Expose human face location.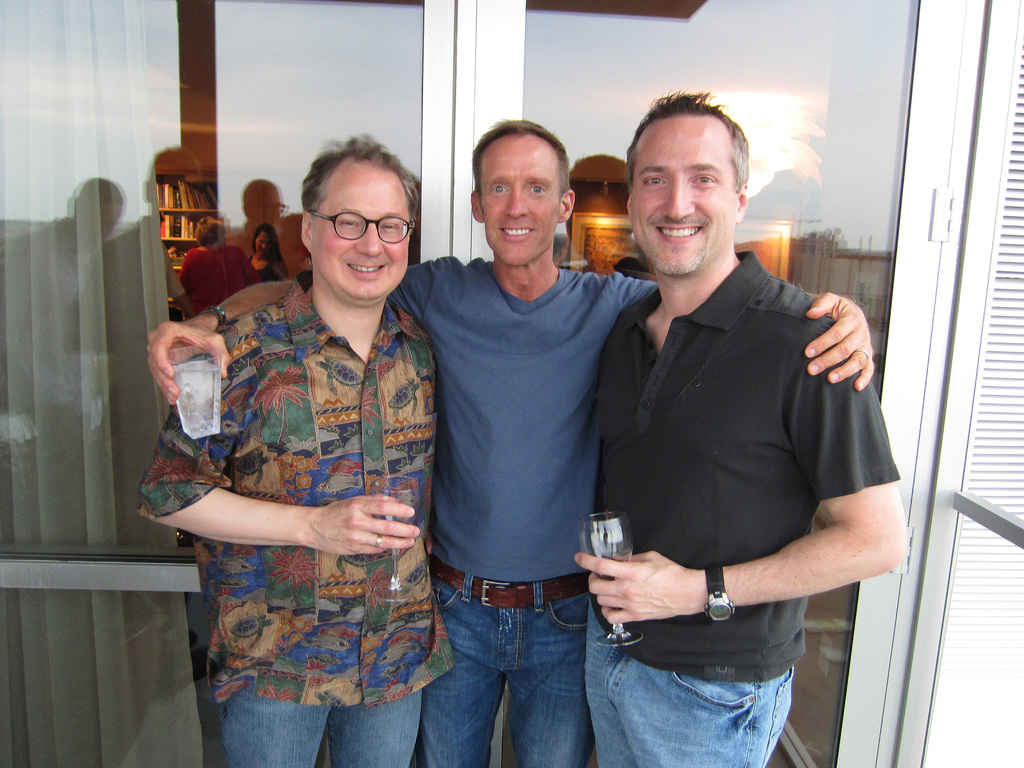
Exposed at pyautogui.locateOnScreen(255, 189, 283, 225).
